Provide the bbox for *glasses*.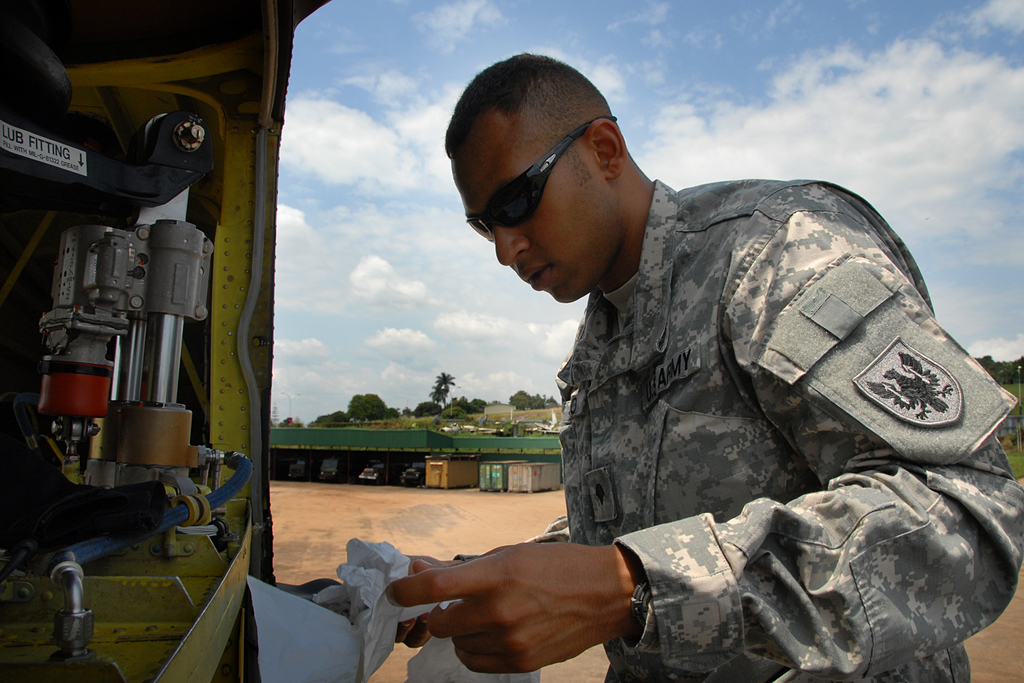
pyautogui.locateOnScreen(465, 115, 620, 243).
